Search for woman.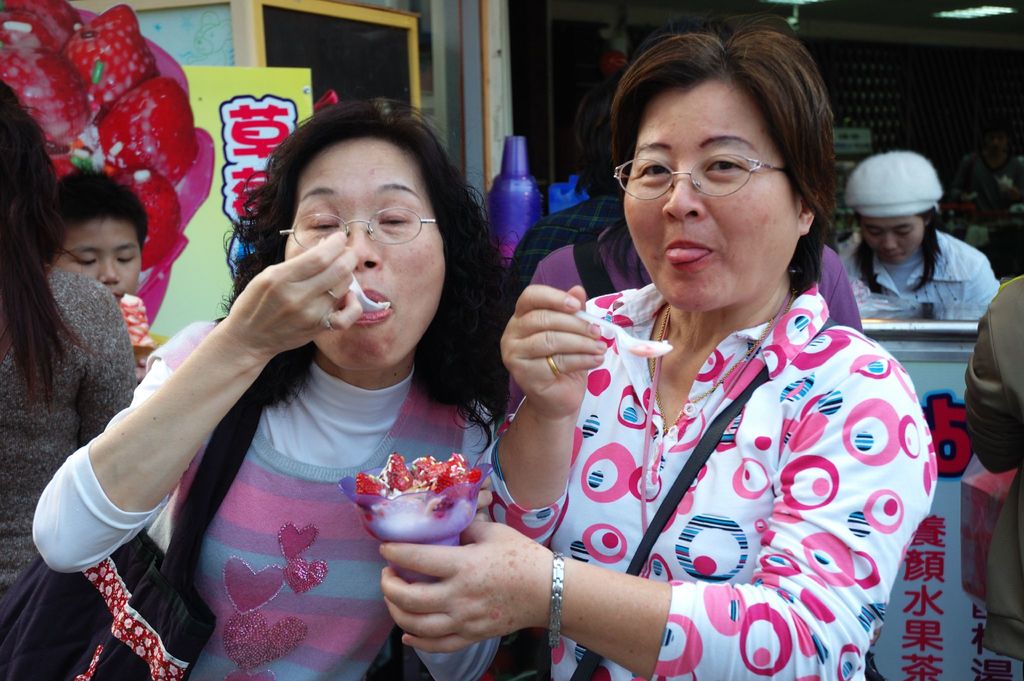
Found at <box>834,155,1002,319</box>.
